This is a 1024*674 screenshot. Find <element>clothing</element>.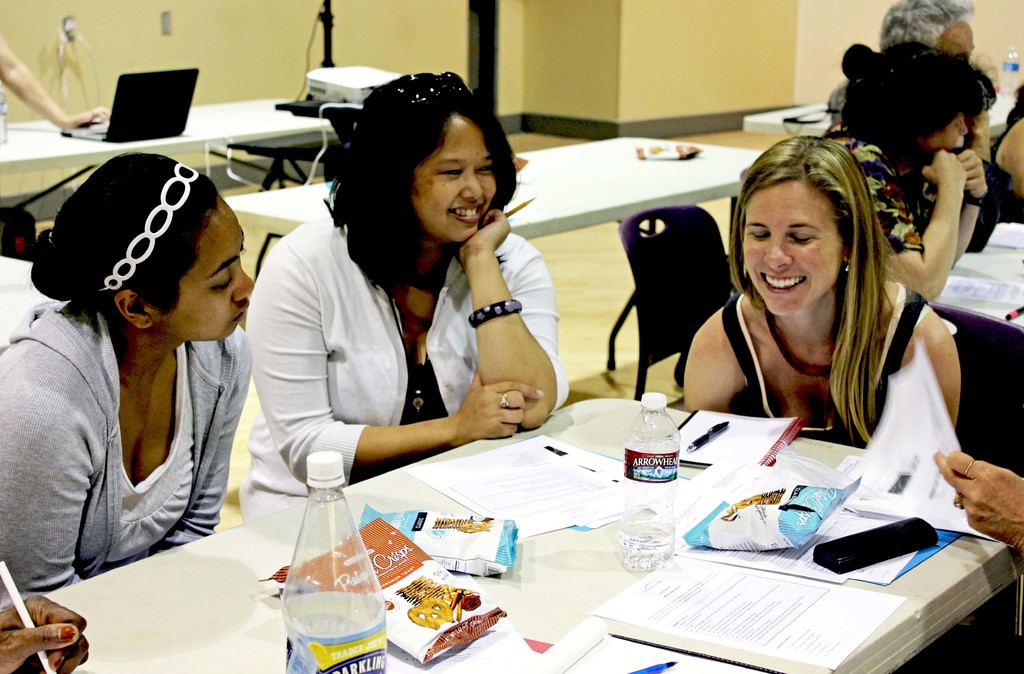
Bounding box: BBox(235, 209, 572, 525).
